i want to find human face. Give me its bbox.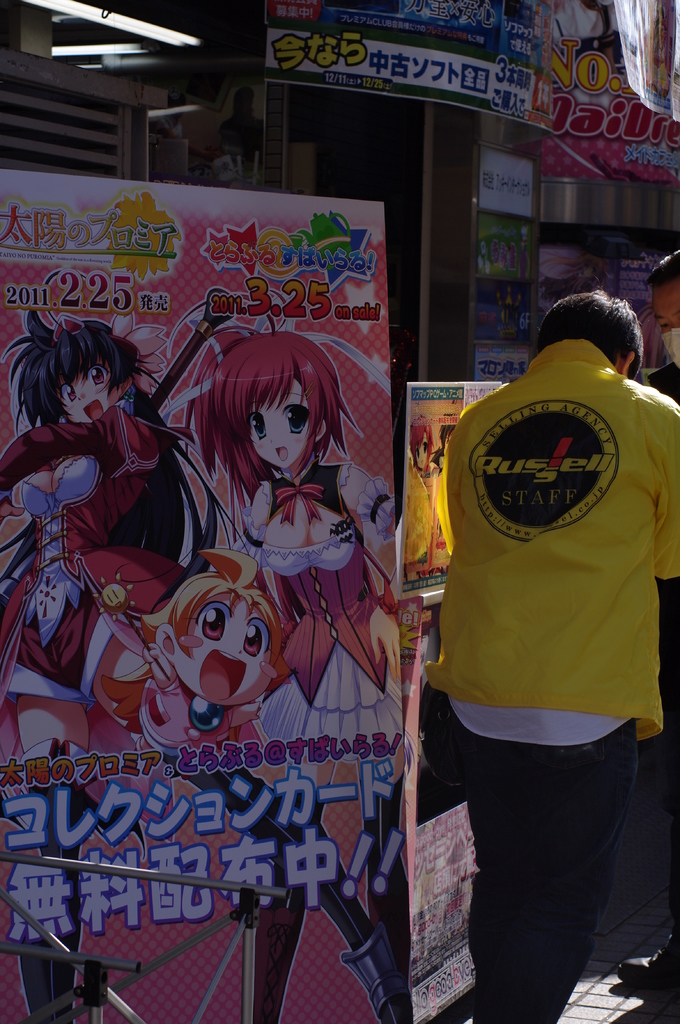
bbox(170, 603, 265, 706).
